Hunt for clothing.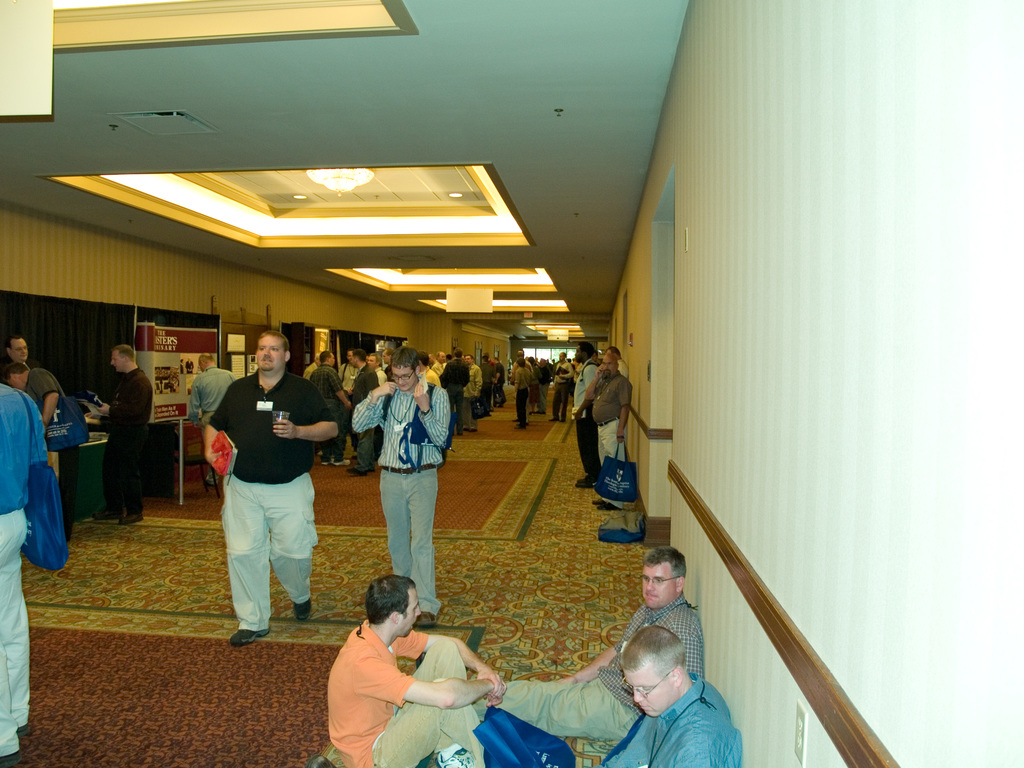
Hunted down at 440 355 468 424.
